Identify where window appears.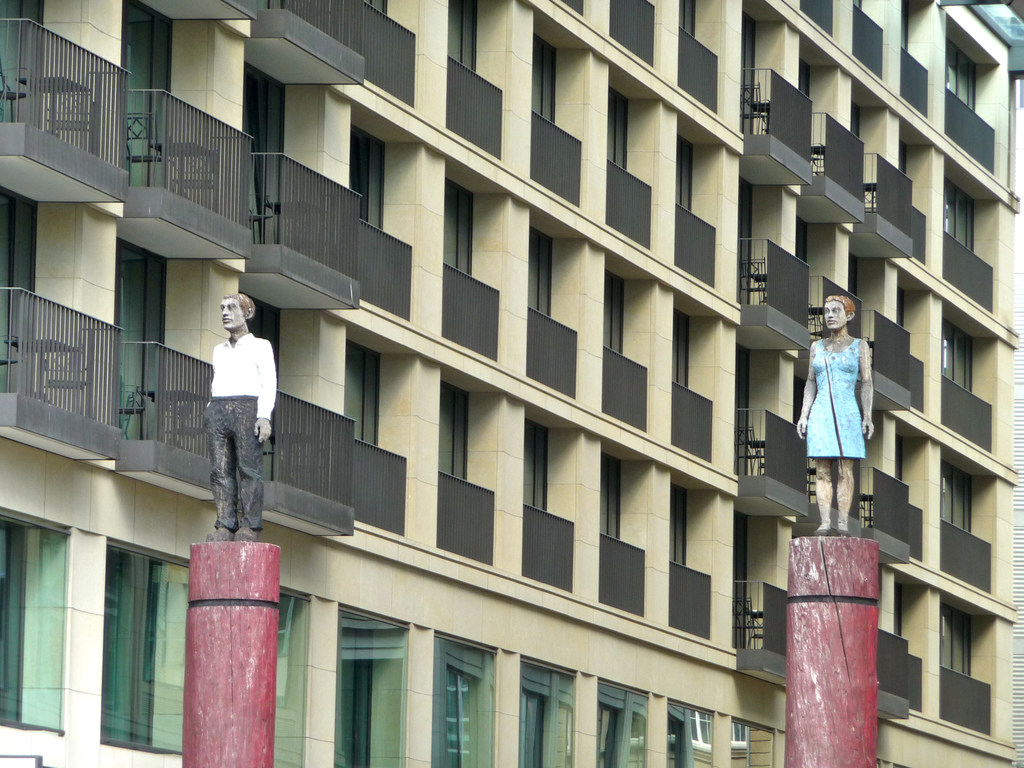
Appears at bbox(258, 0, 282, 9).
